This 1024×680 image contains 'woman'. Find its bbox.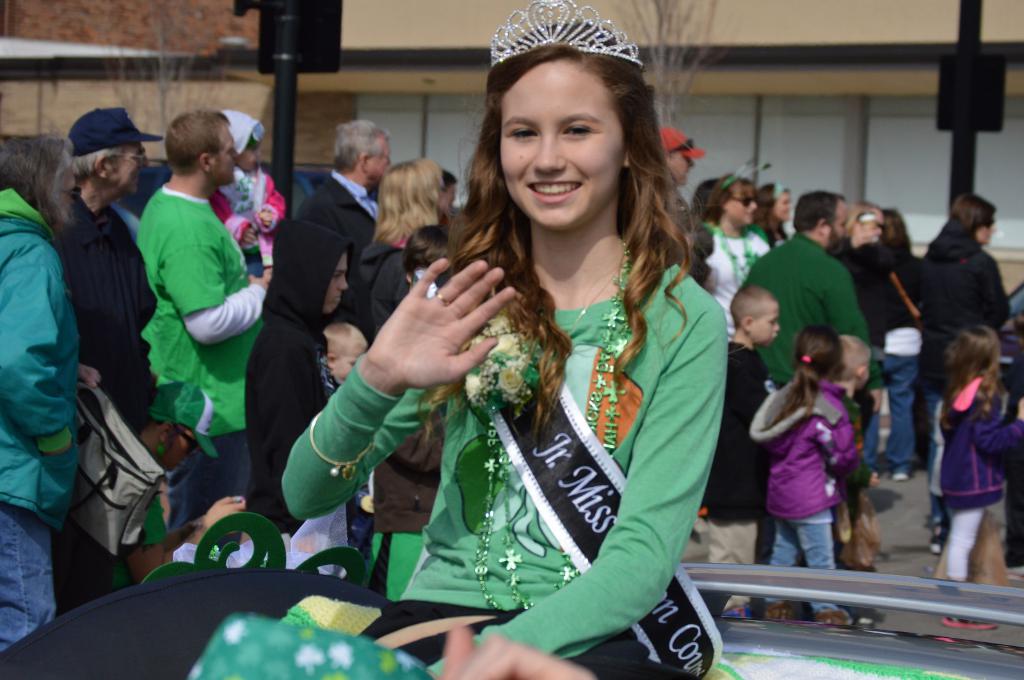
locate(358, 157, 448, 340).
